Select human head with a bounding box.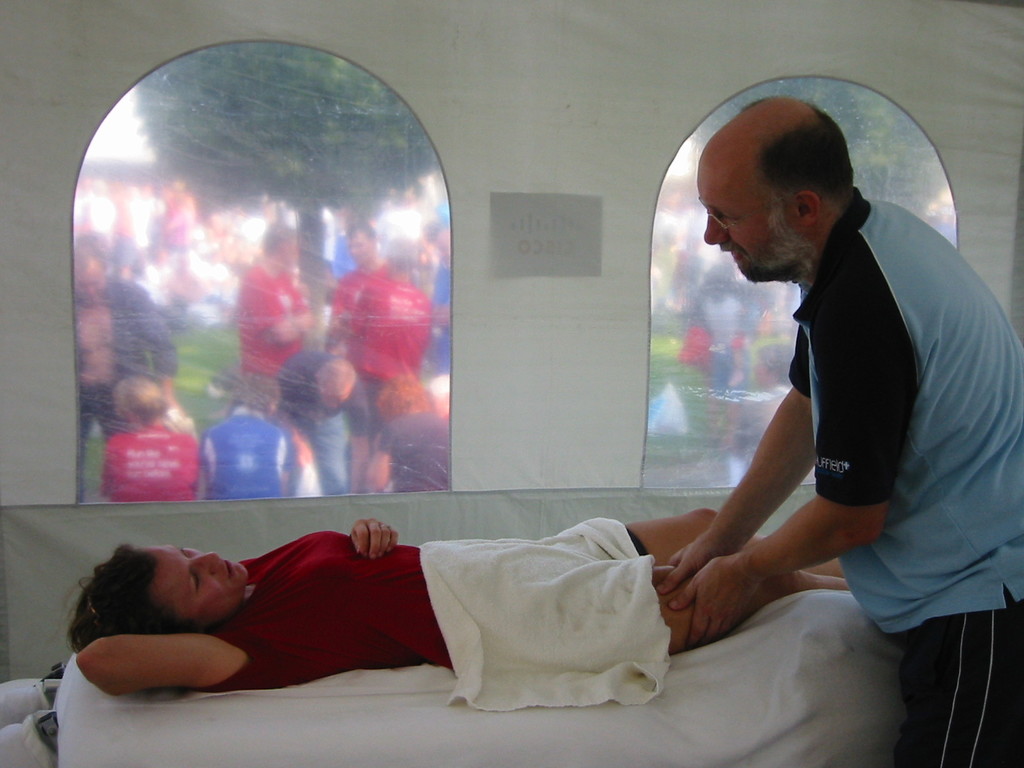
bbox(312, 355, 362, 410).
